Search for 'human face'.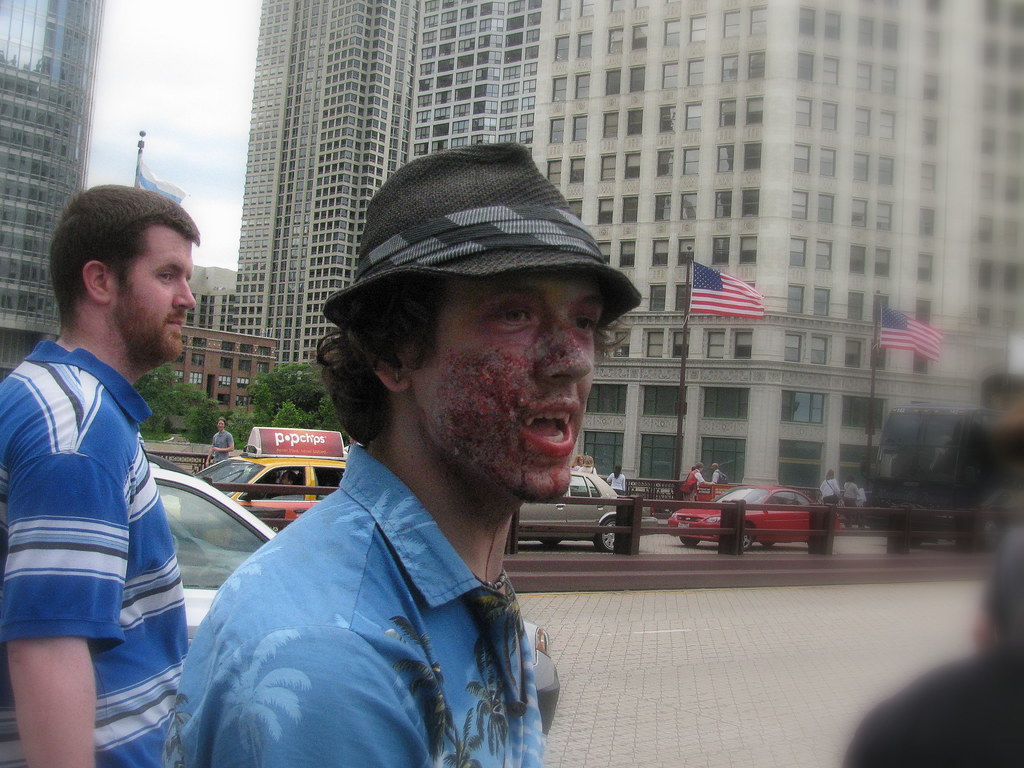
Found at {"left": 412, "top": 270, "right": 620, "bottom": 507}.
